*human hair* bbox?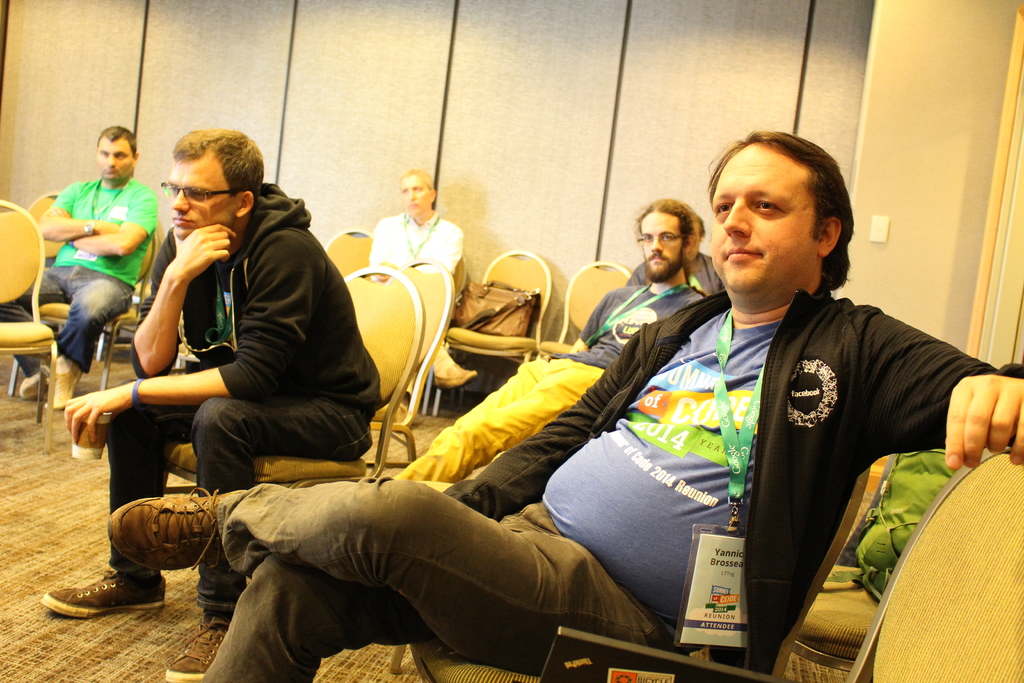
box(397, 168, 438, 215)
